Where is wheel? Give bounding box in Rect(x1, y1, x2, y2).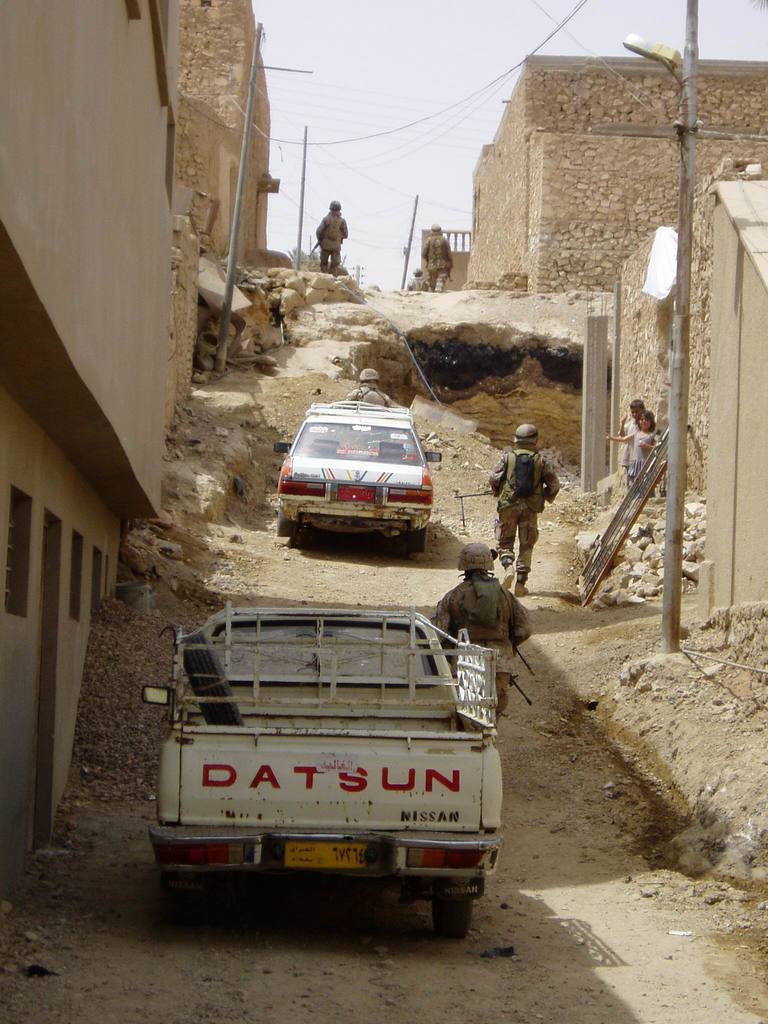
Rect(164, 868, 210, 932).
